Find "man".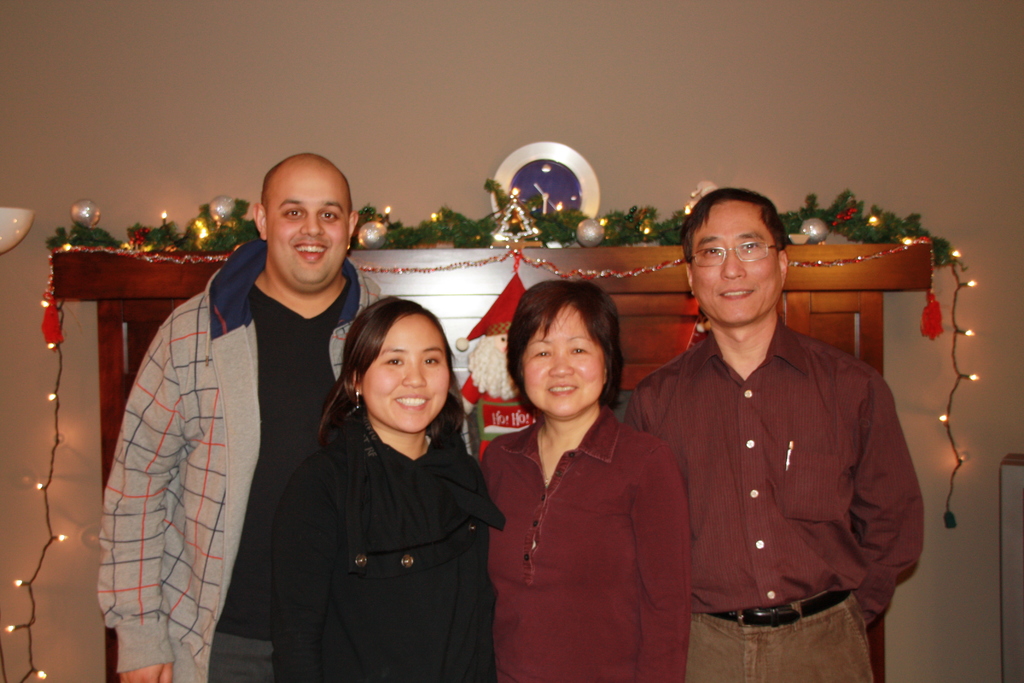
<region>92, 154, 390, 682</region>.
